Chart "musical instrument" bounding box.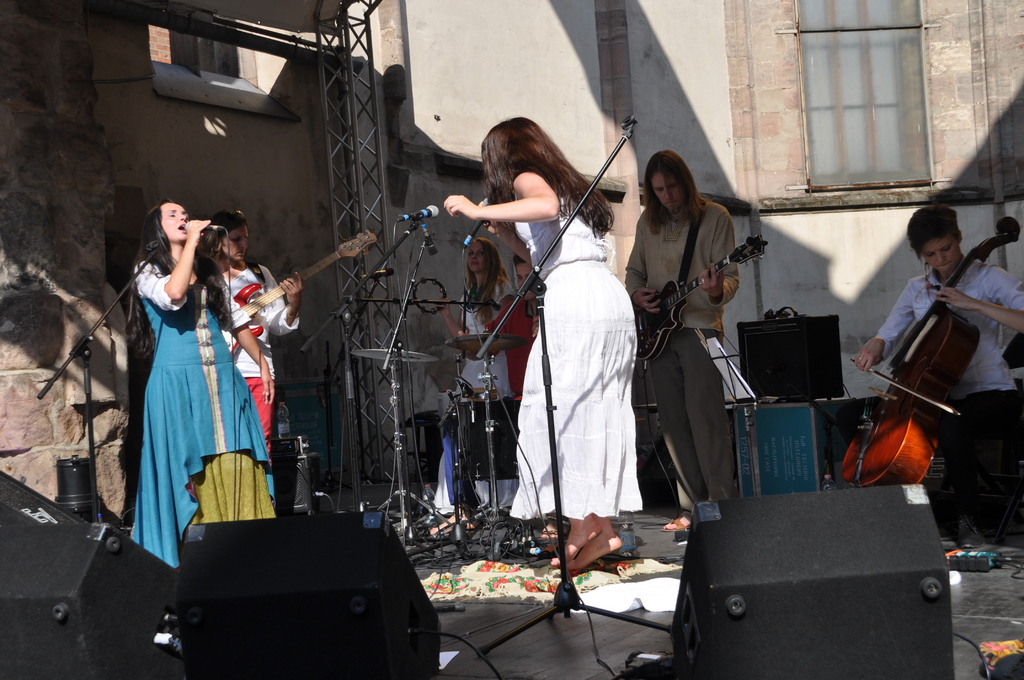
Charted: [x1=413, y1=277, x2=448, y2=312].
